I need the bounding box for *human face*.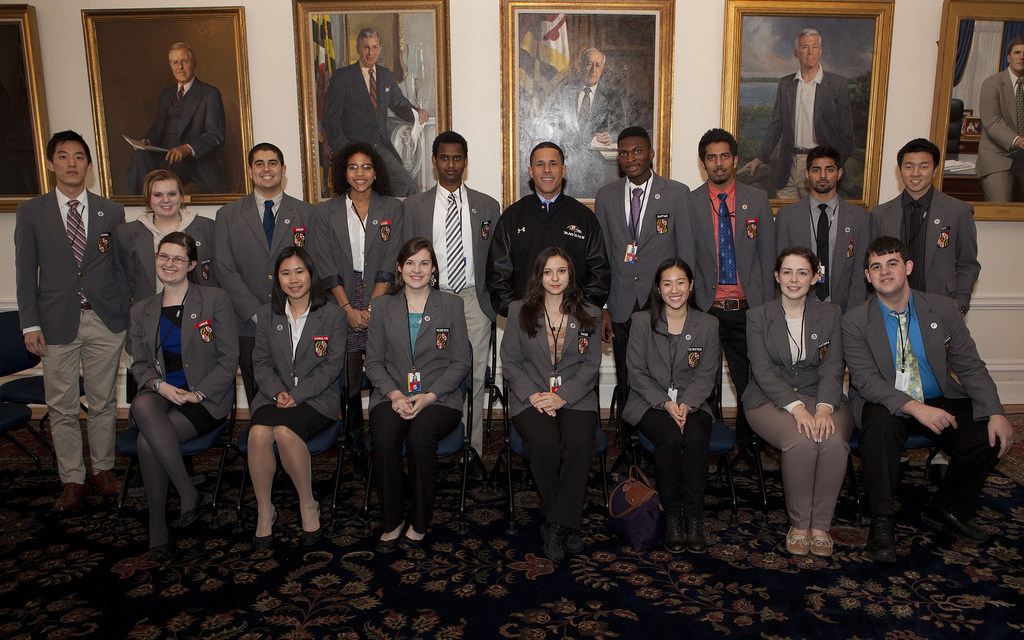
Here it is: left=400, top=250, right=431, bottom=287.
